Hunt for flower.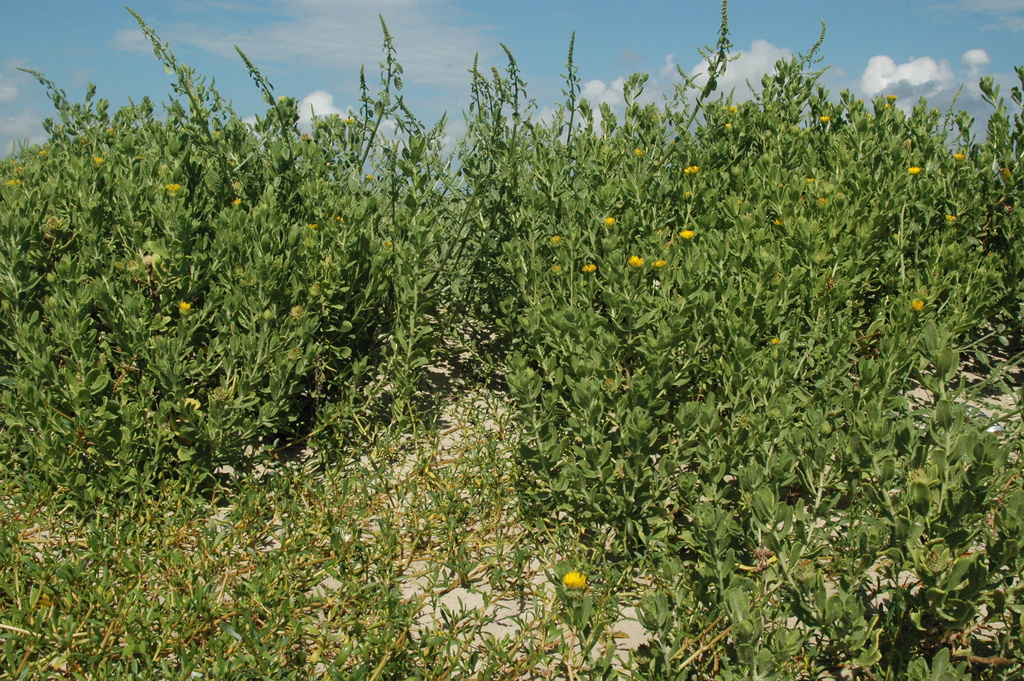
Hunted down at <bbox>909, 163, 918, 174</bbox>.
